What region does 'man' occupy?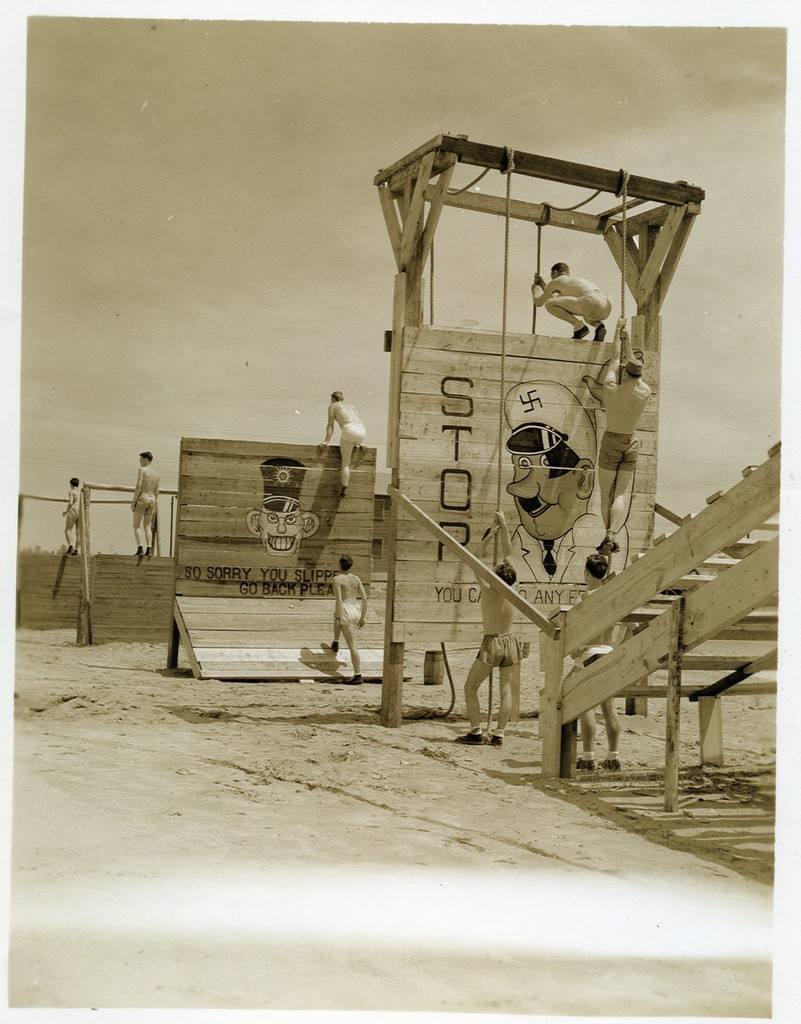
[left=129, top=451, right=162, bottom=557].
